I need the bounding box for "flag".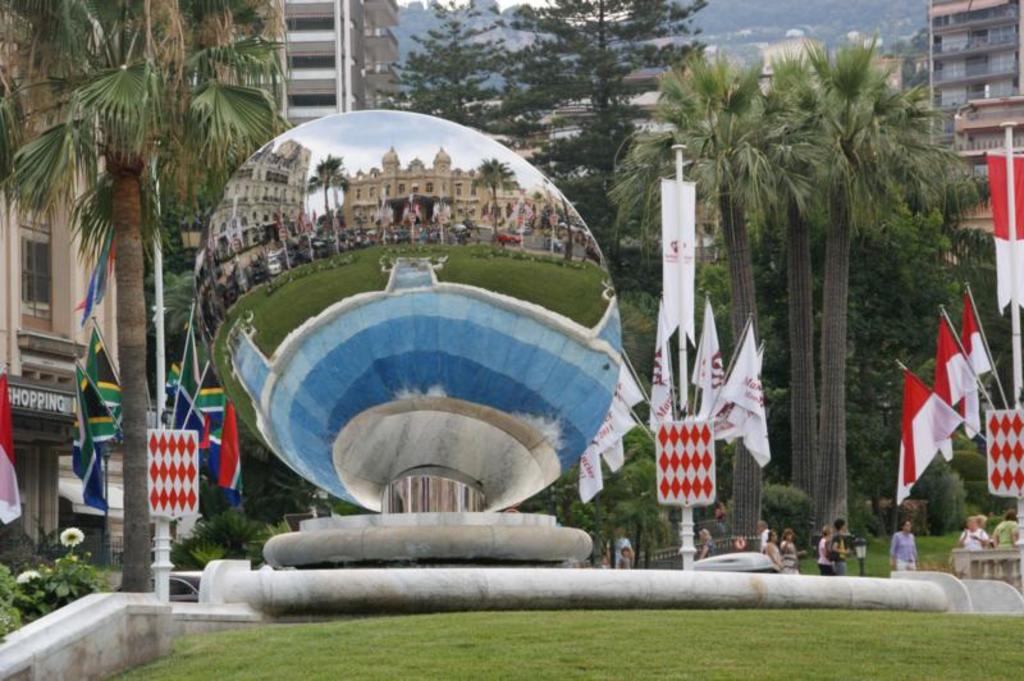
Here it is: l=65, t=353, r=116, b=515.
